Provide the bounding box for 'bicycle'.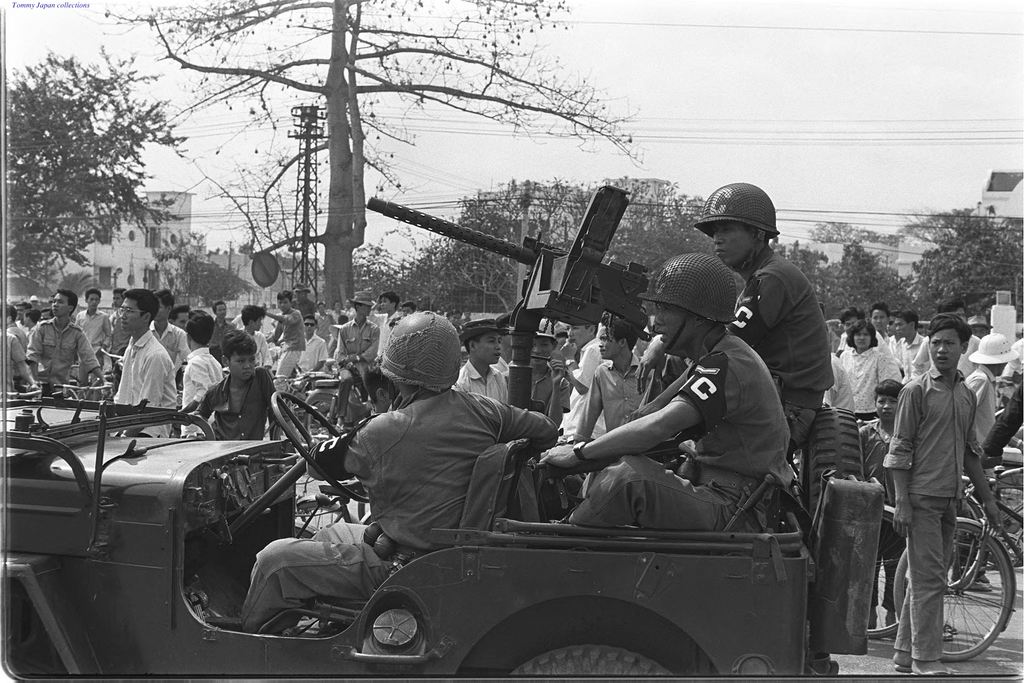
99/349/125/394.
